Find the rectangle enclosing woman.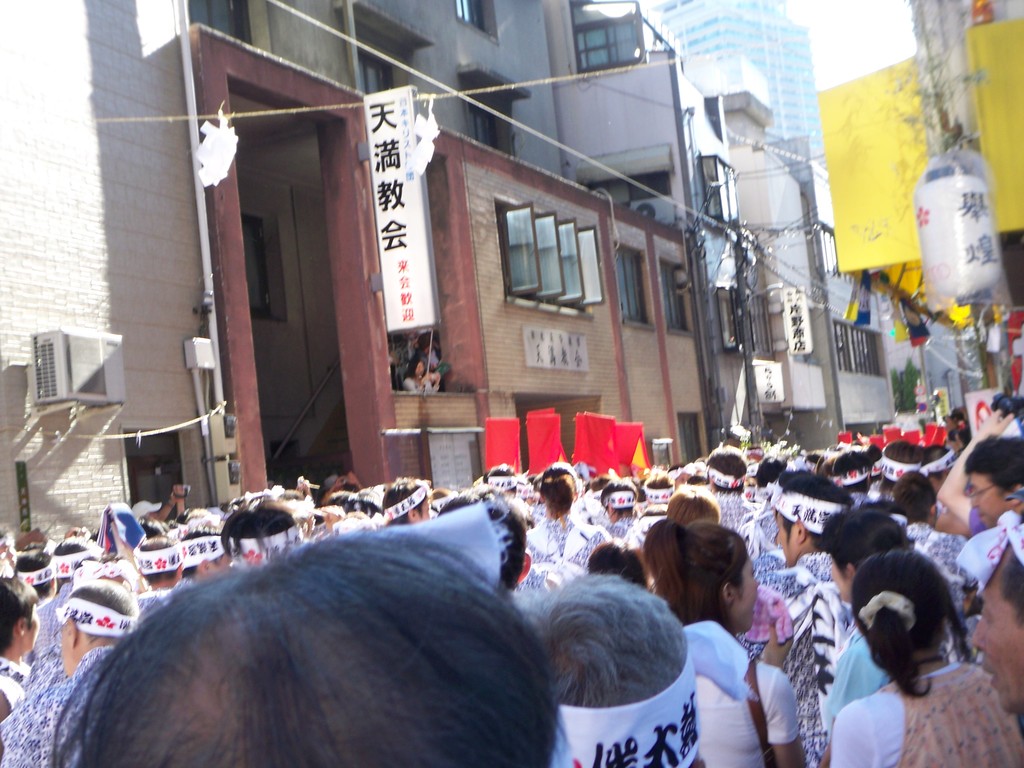
box(945, 442, 1023, 562).
